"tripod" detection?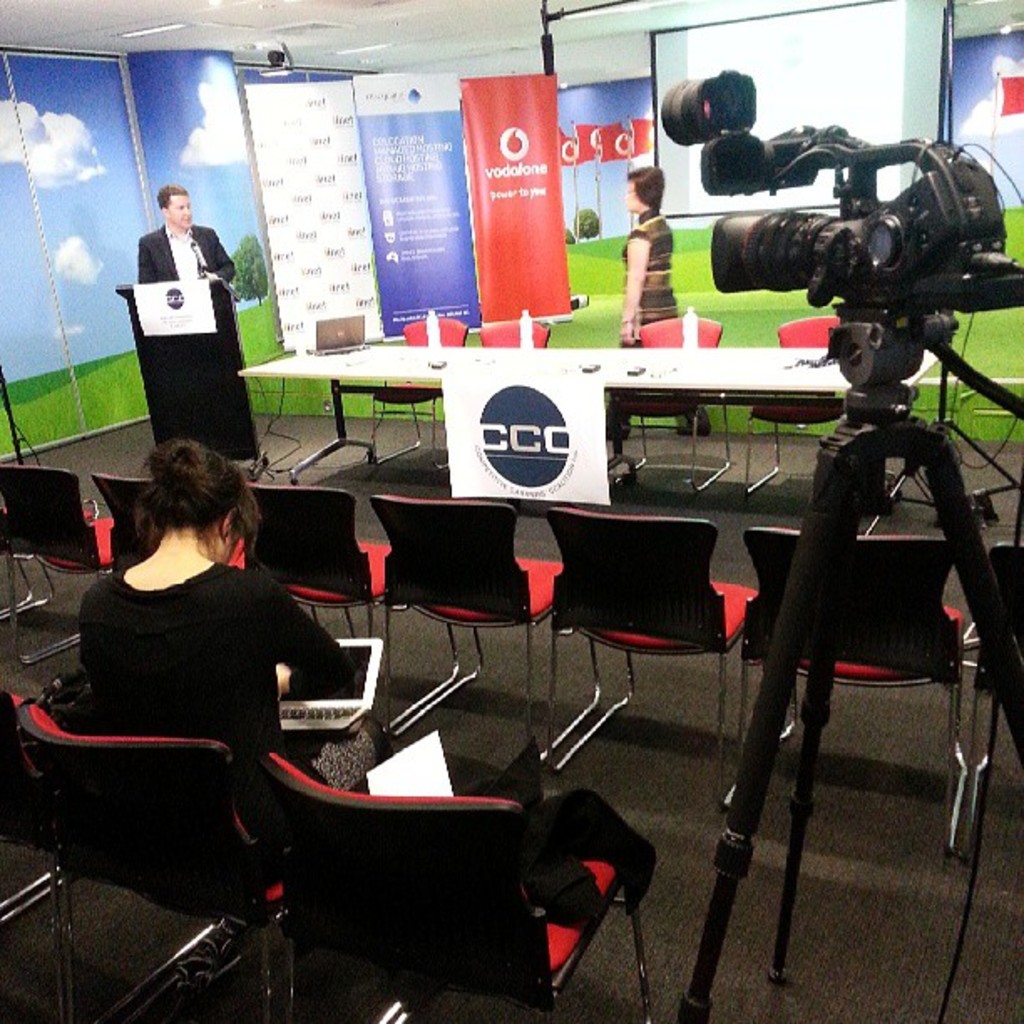
region(683, 308, 1022, 1022)
